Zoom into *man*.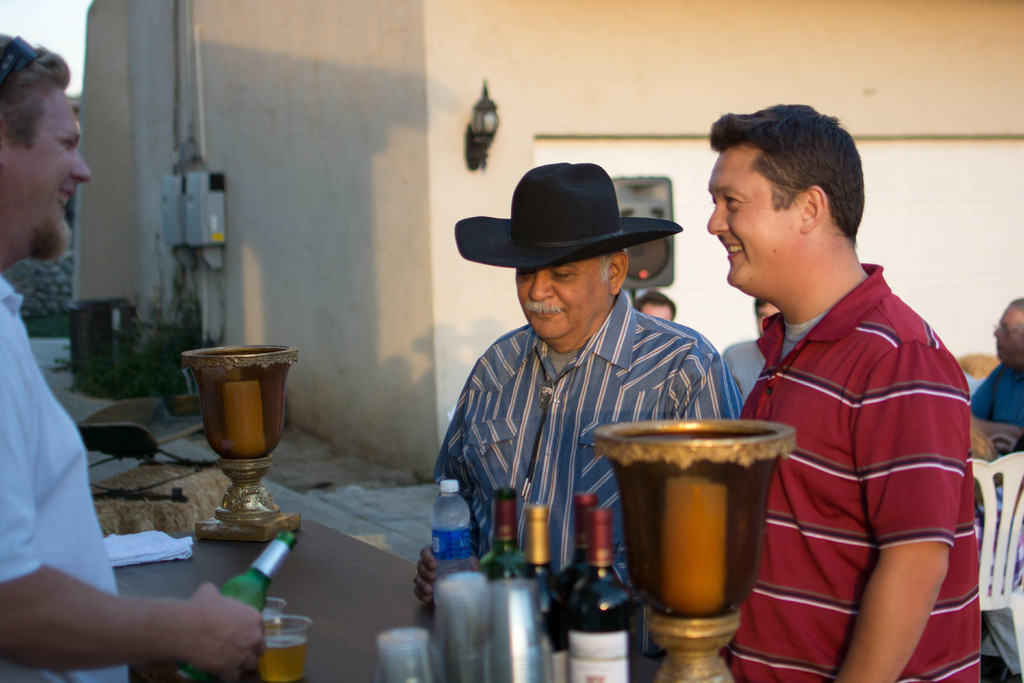
Zoom target: 703 120 987 679.
